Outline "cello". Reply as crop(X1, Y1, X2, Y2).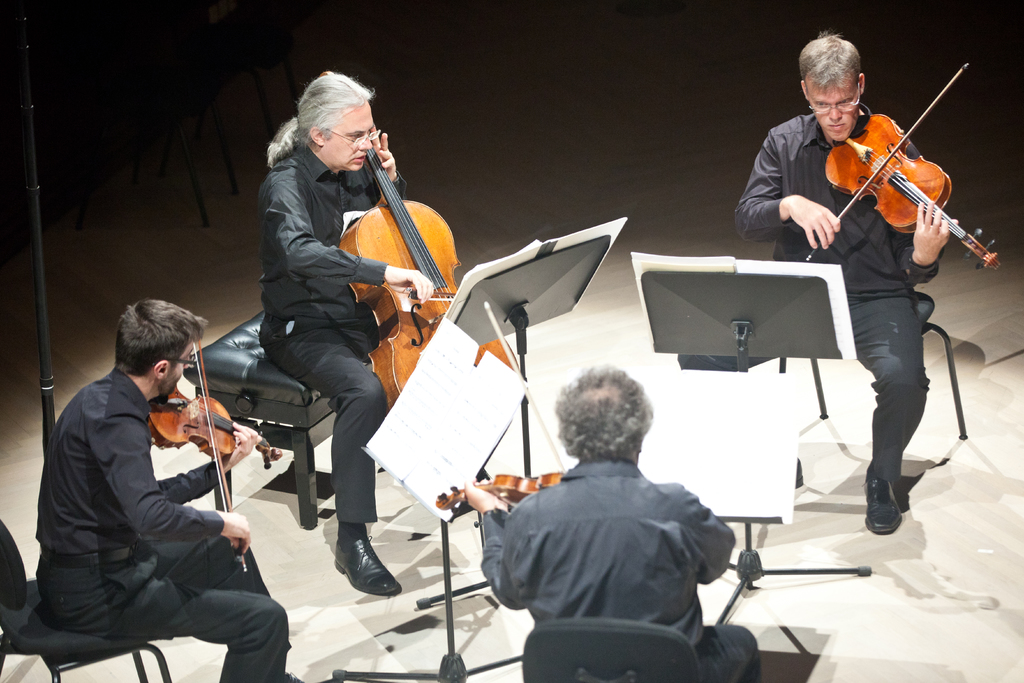
crop(325, 72, 514, 409).
